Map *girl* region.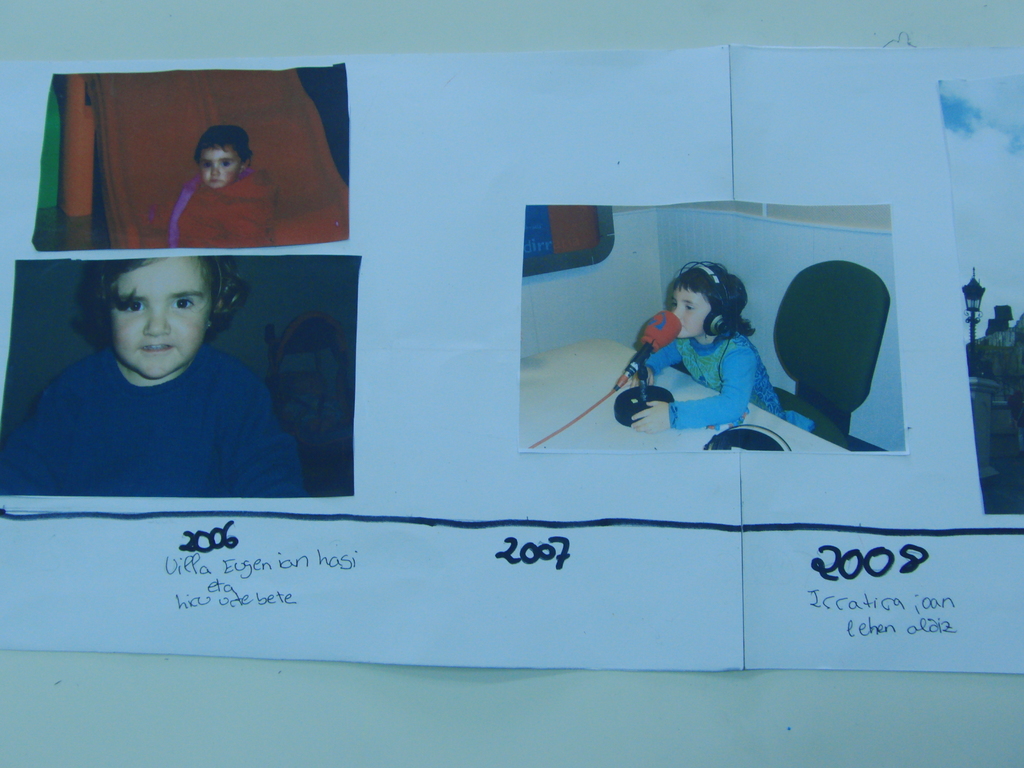
Mapped to [x1=1, y1=256, x2=314, y2=497].
